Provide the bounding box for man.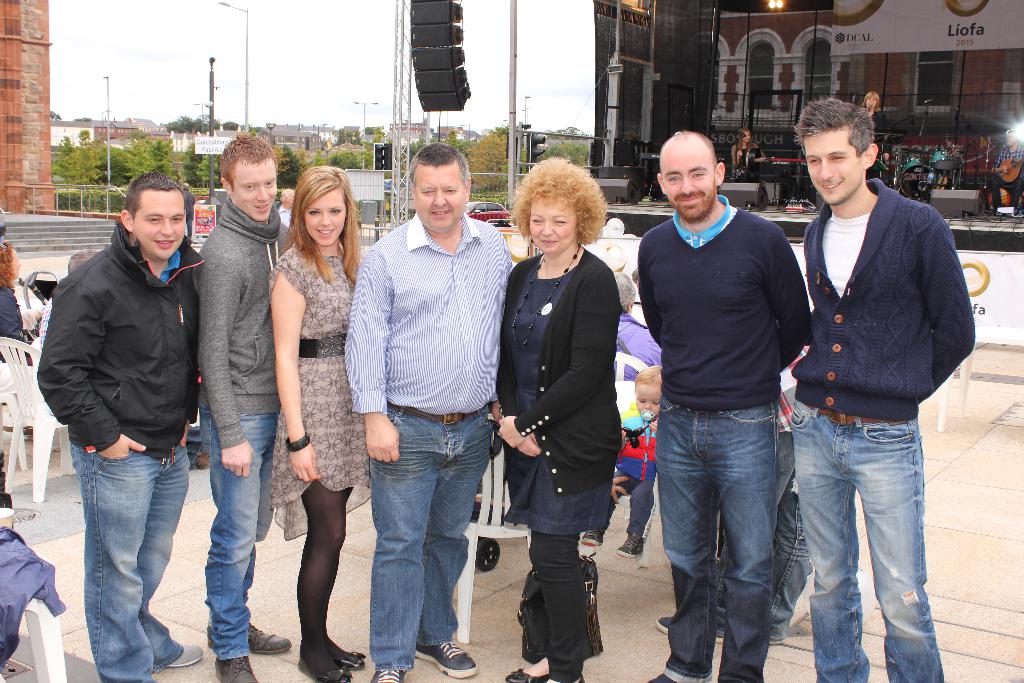
region(29, 170, 208, 682).
